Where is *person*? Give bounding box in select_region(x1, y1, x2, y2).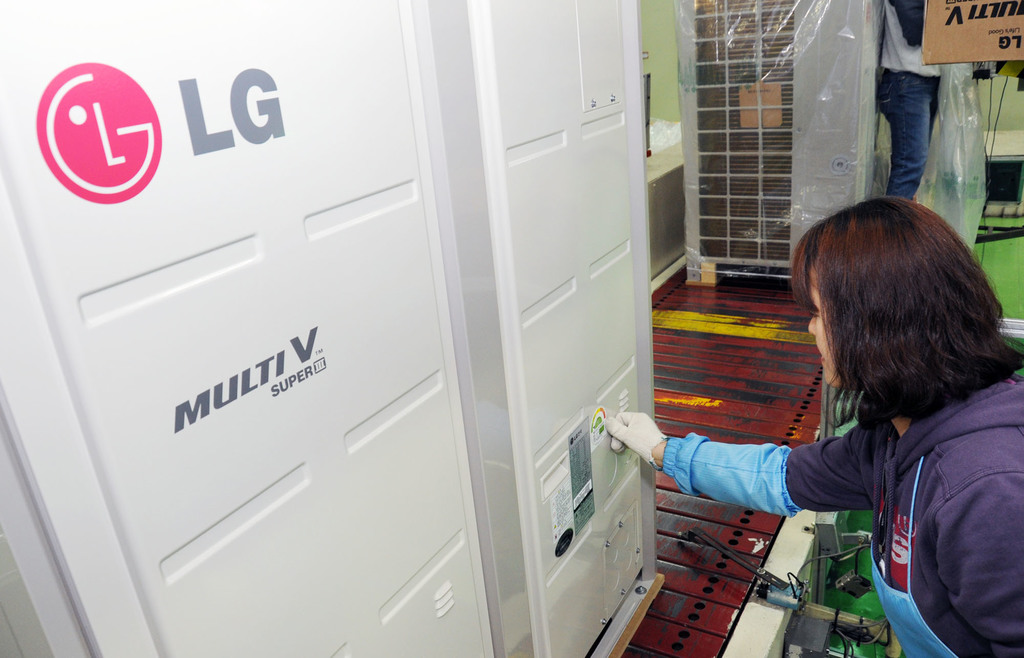
select_region(874, 0, 945, 200).
